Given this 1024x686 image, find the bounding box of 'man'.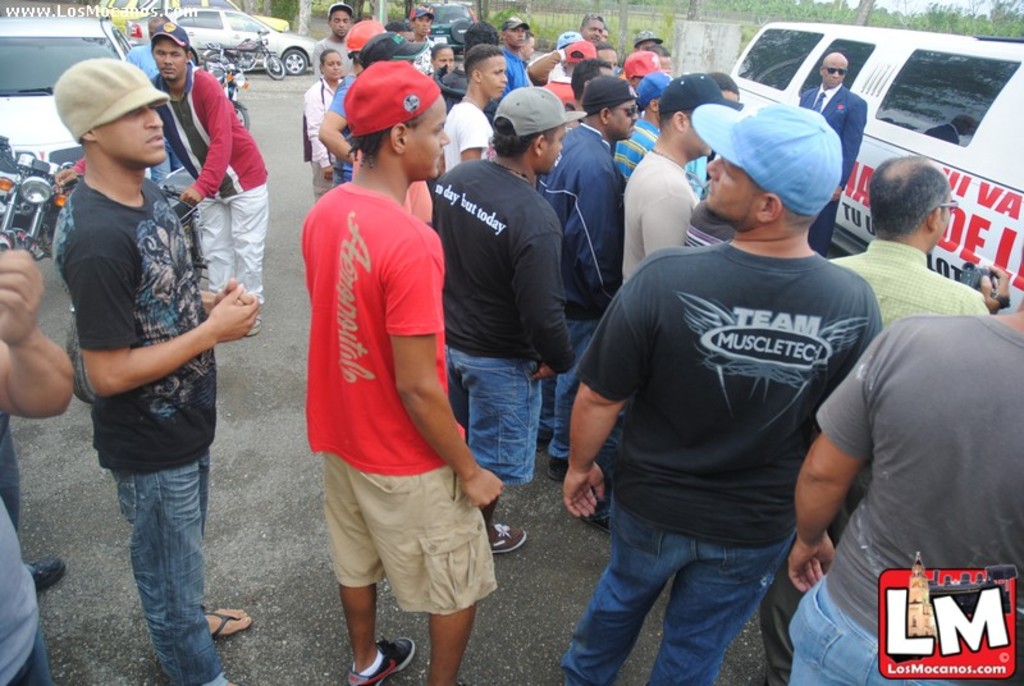
(659,46,673,76).
